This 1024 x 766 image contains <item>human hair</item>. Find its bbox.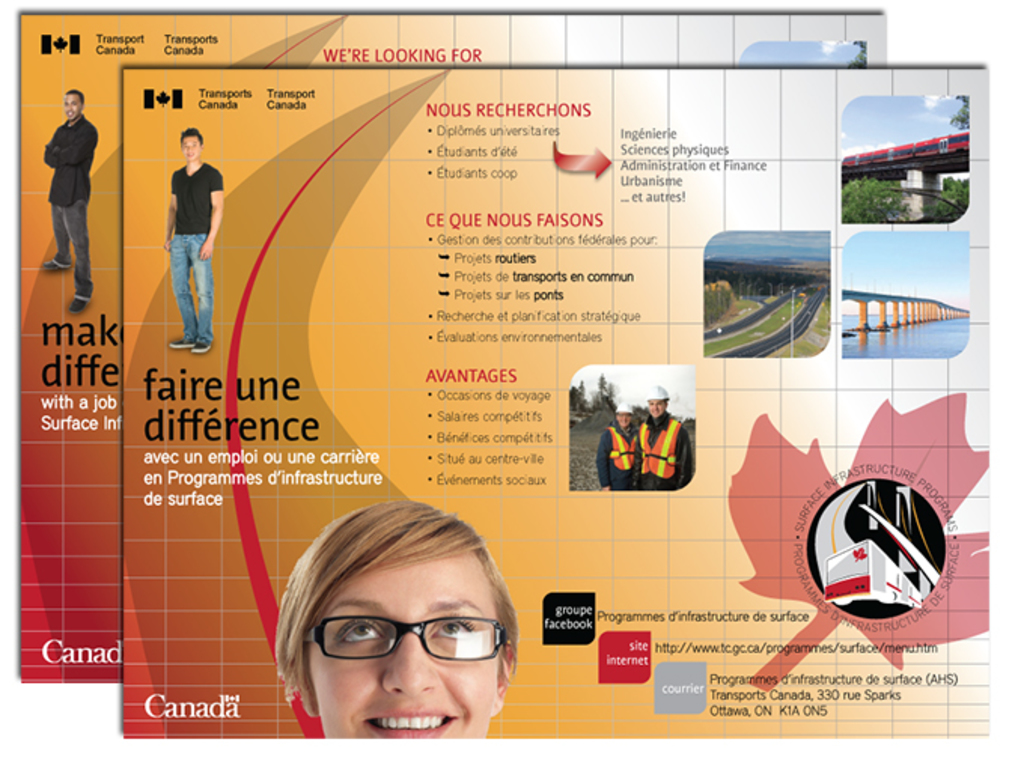
<bbox>66, 87, 86, 110</bbox>.
